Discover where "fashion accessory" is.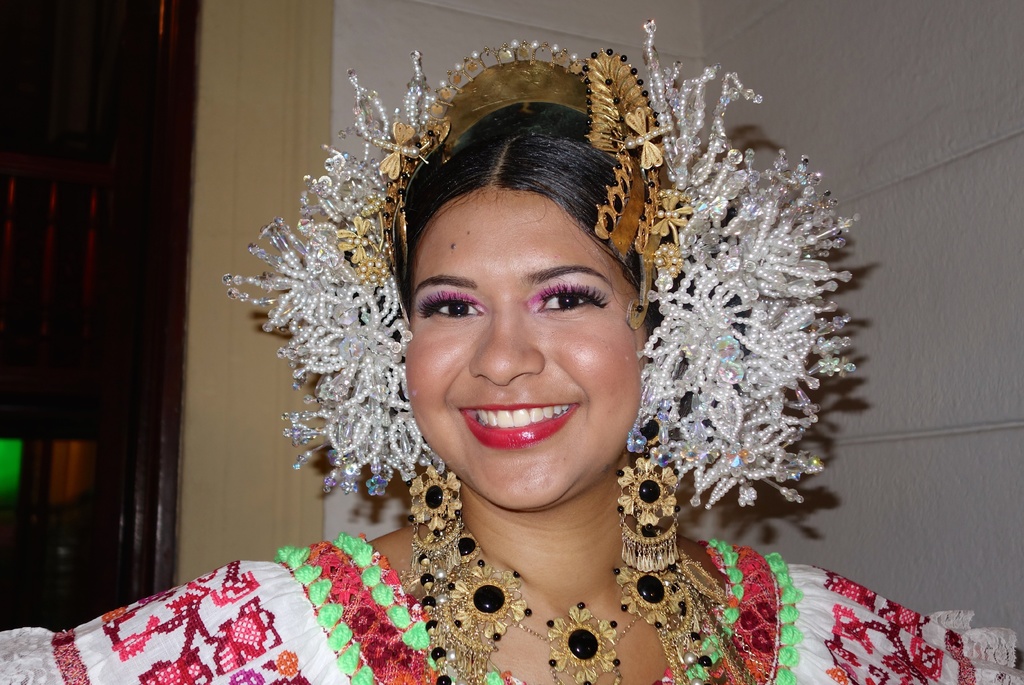
Discovered at detection(420, 565, 756, 684).
